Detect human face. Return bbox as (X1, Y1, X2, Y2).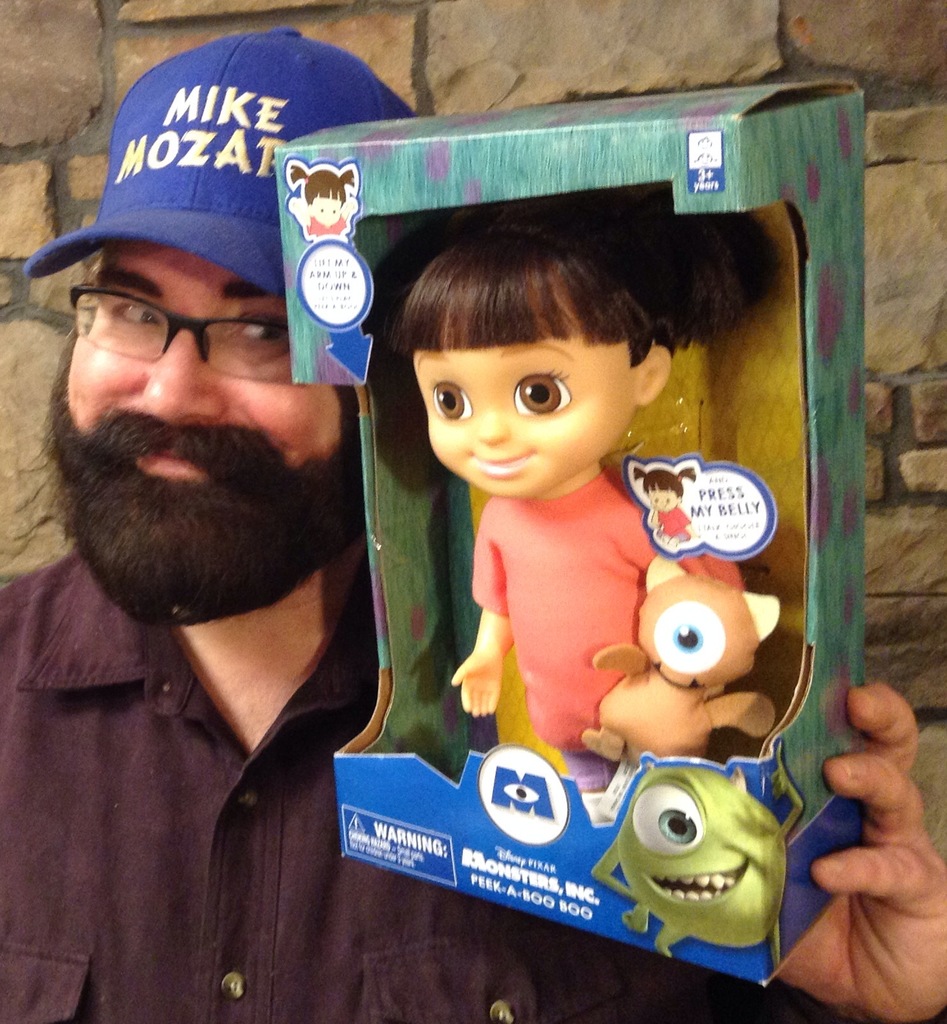
(413, 344, 632, 494).
